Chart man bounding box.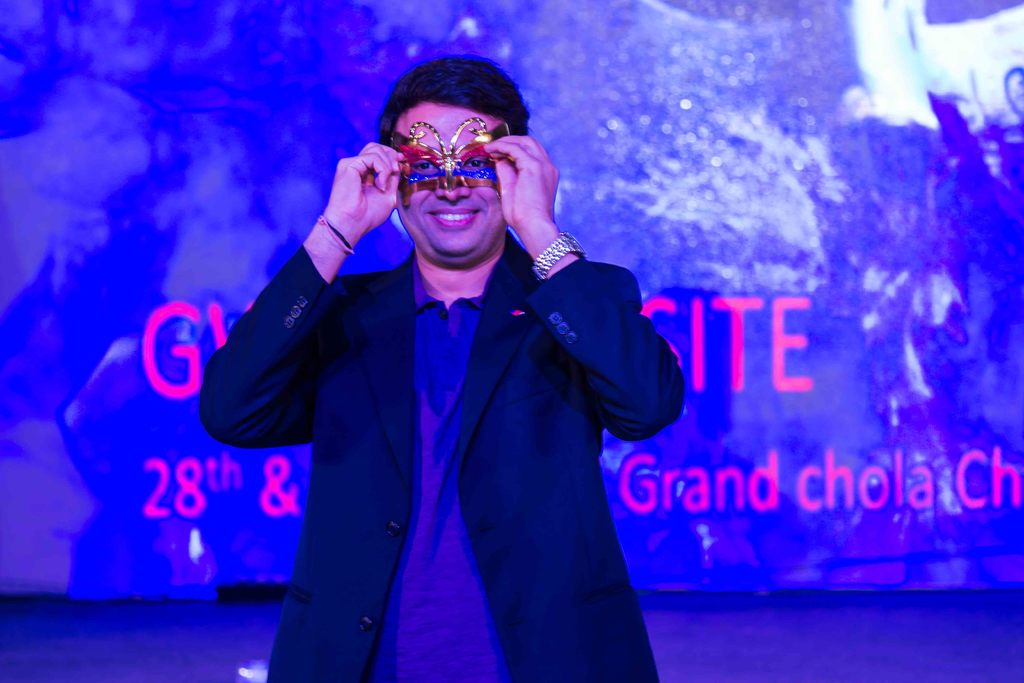
Charted: 199:54:686:682.
